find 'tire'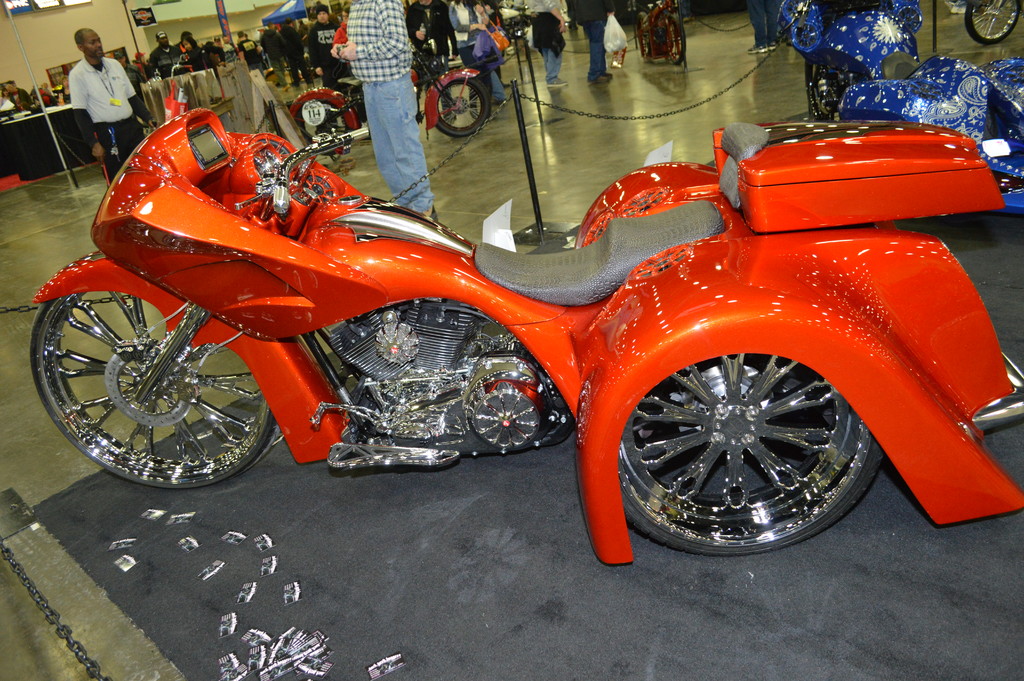
{"left": 295, "top": 101, "right": 351, "bottom": 154}
